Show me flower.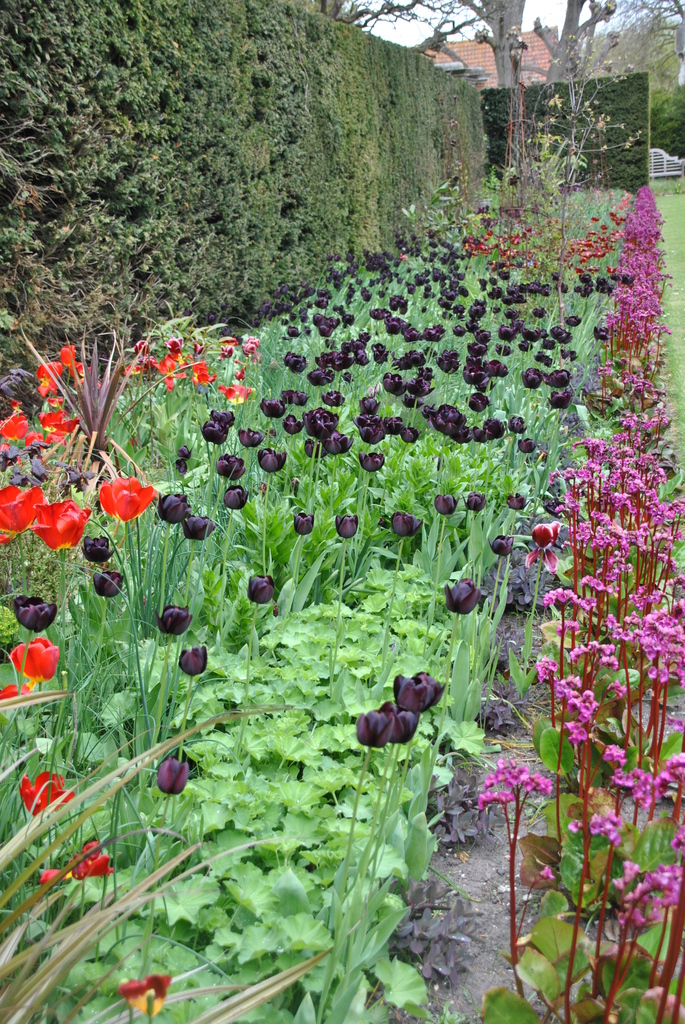
flower is here: x1=36, y1=359, x2=63, y2=396.
